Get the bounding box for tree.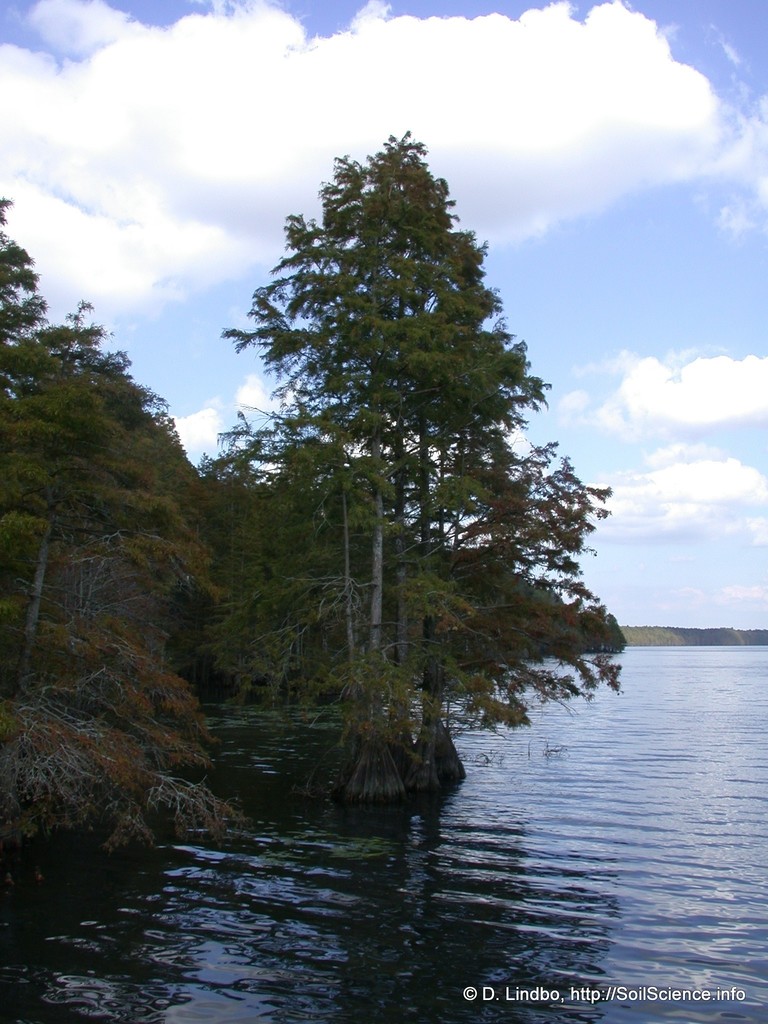
box(207, 139, 617, 790).
